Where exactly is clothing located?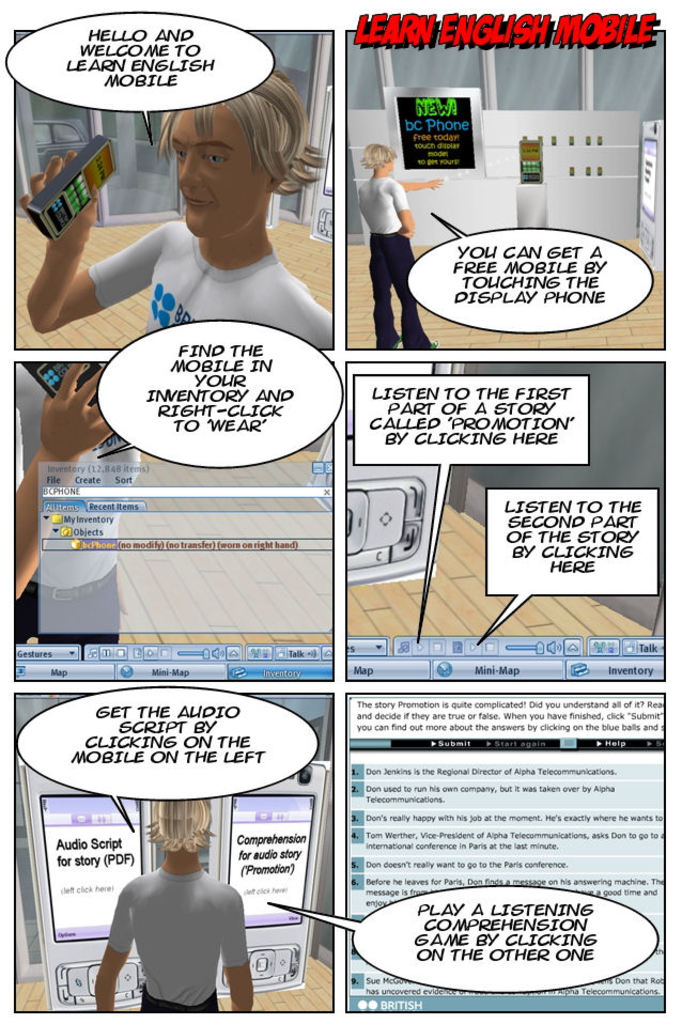
Its bounding box is 95/222/339/351.
